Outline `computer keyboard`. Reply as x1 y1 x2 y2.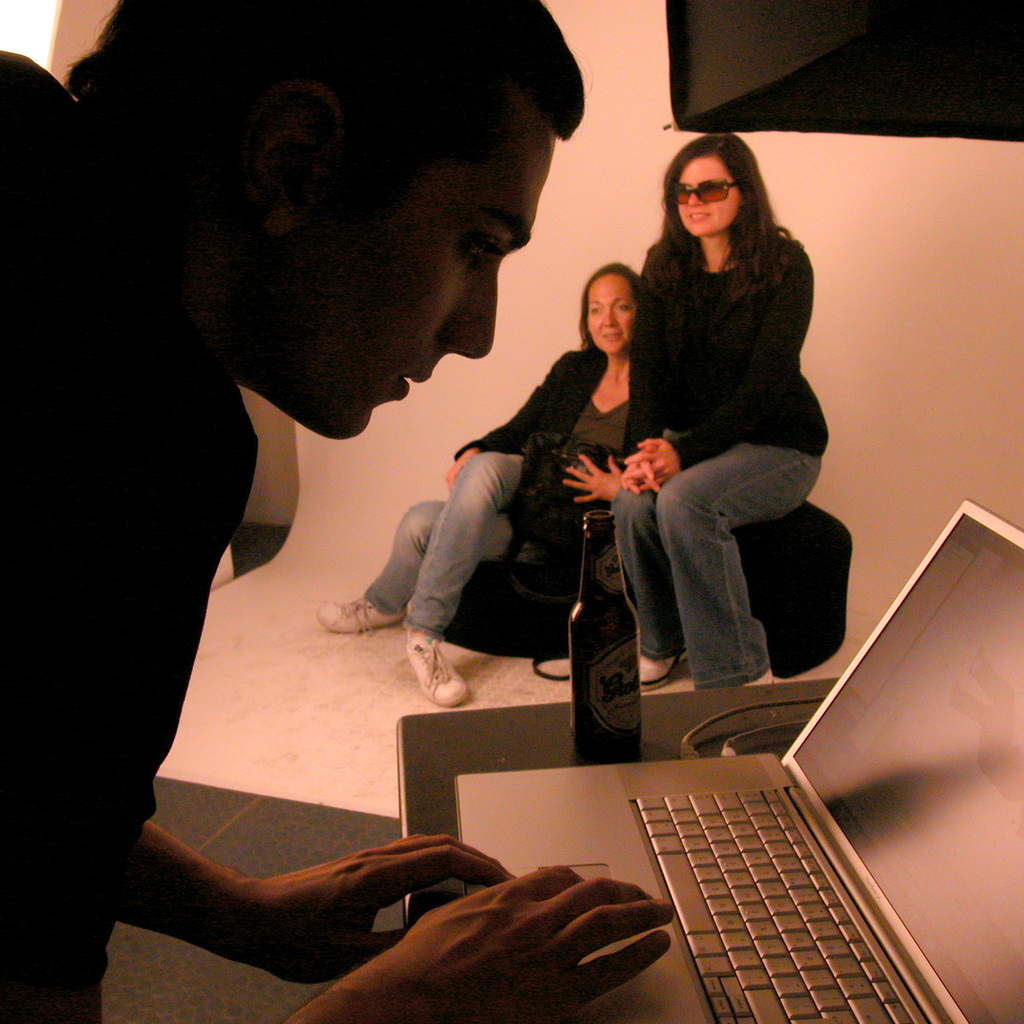
627 783 919 1023.
